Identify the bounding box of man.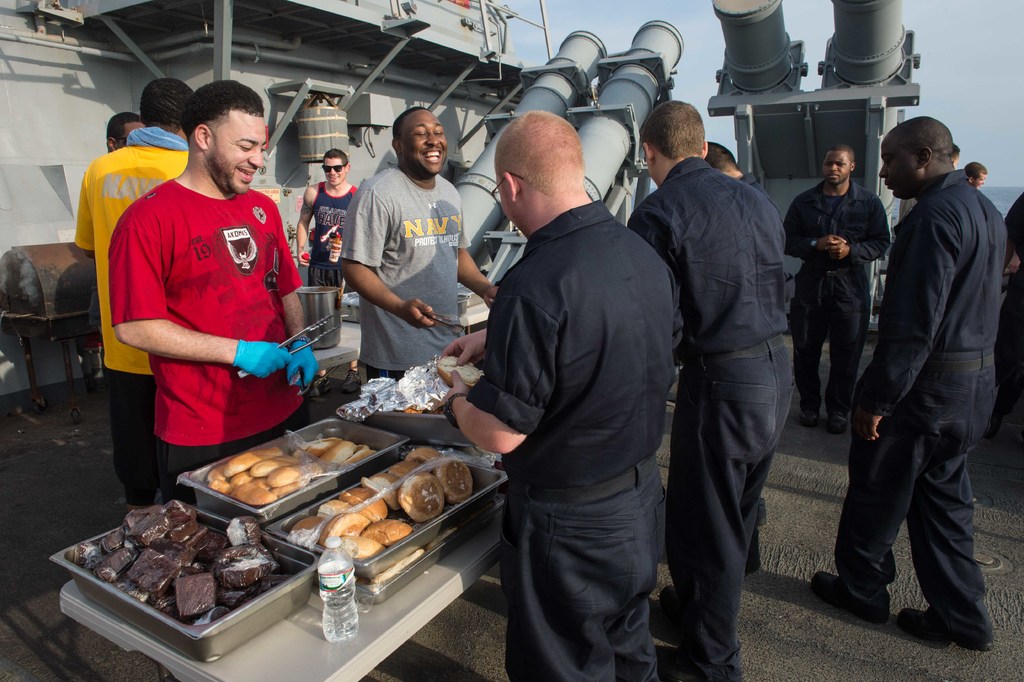
bbox=(111, 81, 323, 498).
